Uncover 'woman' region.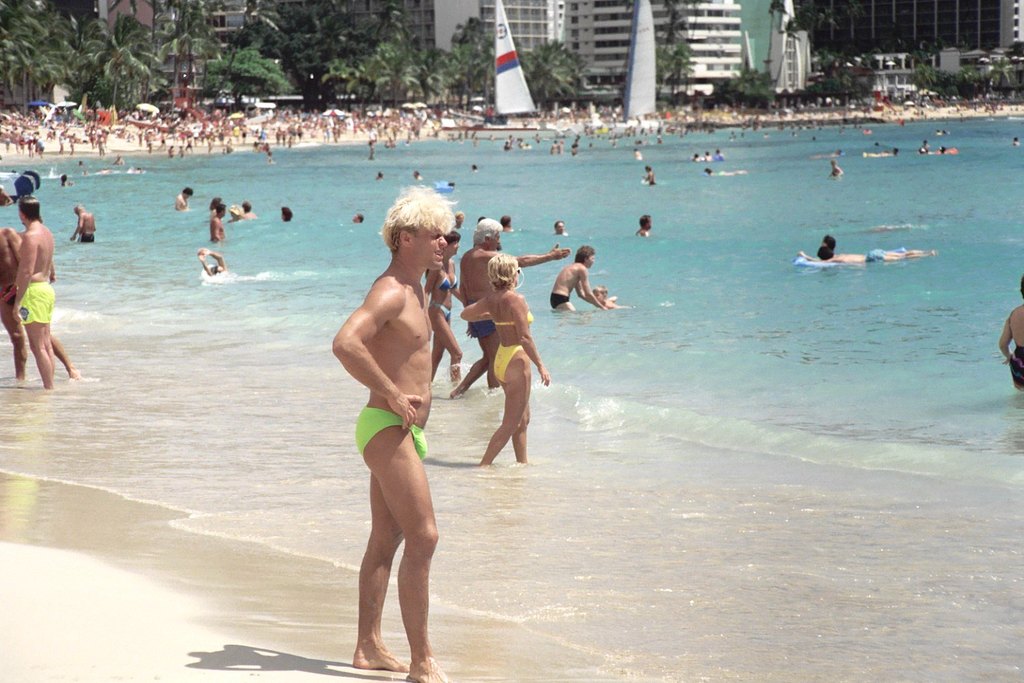
Uncovered: (421,232,461,396).
